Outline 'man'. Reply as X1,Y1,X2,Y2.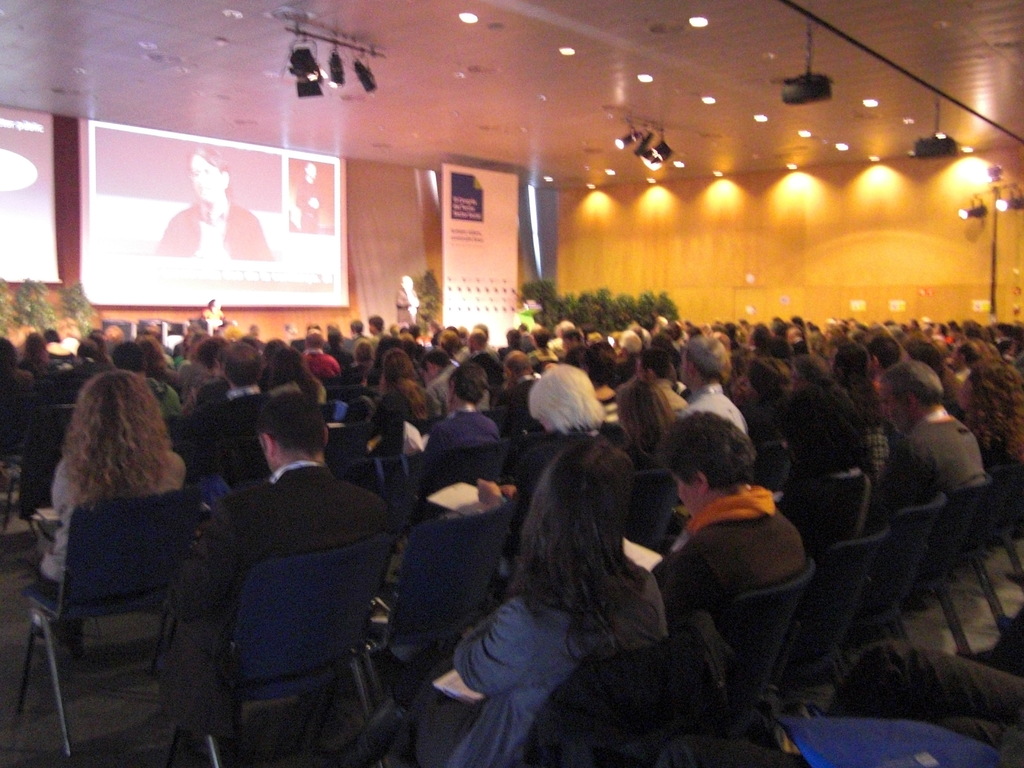
295,160,330,236.
